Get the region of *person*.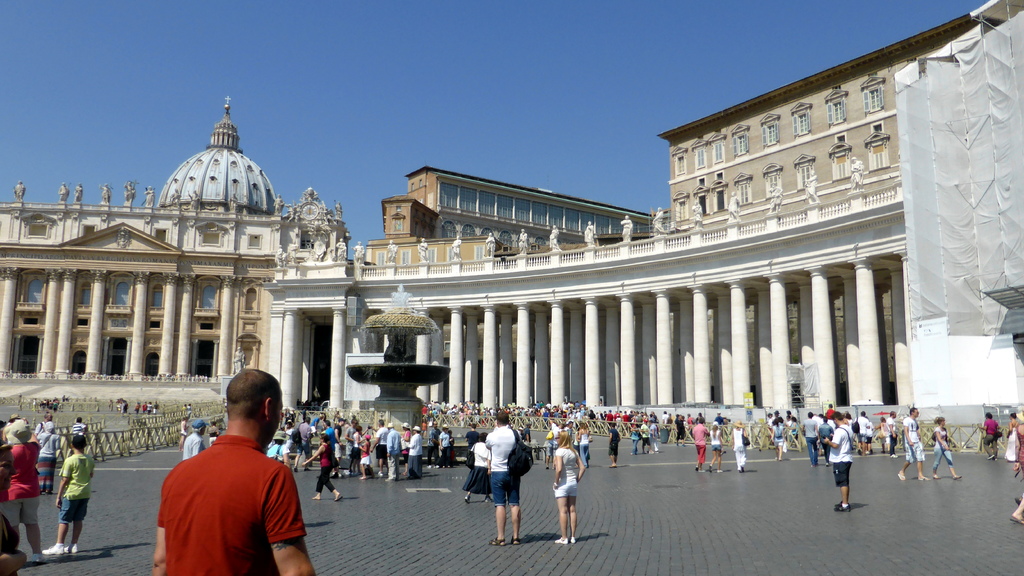
[182,420,208,461].
